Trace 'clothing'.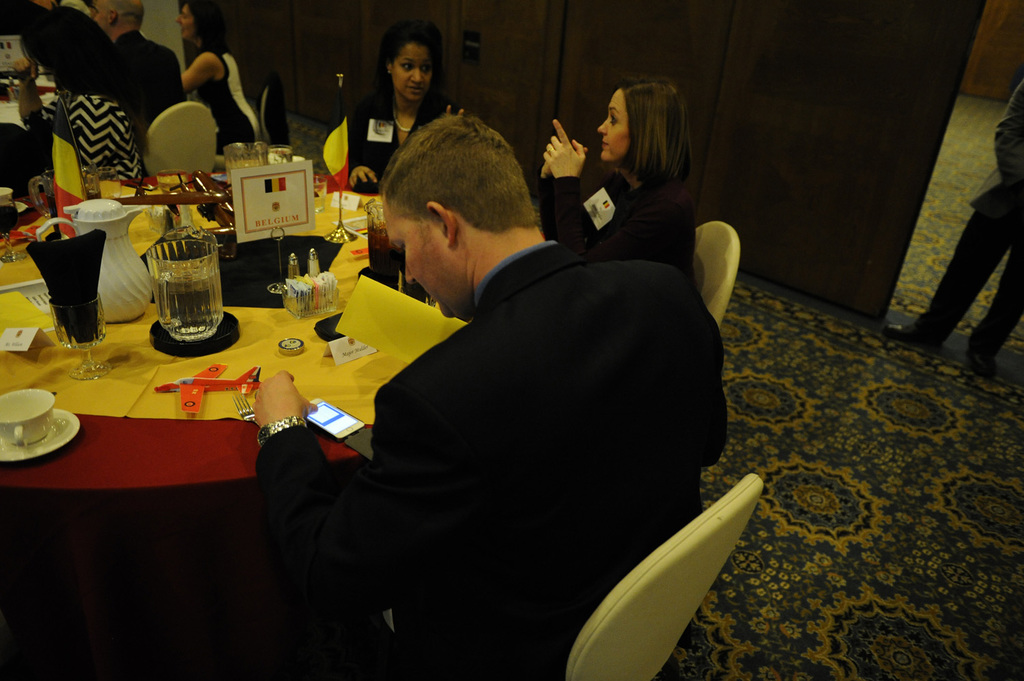
Traced to pyautogui.locateOnScreen(918, 76, 1023, 353).
